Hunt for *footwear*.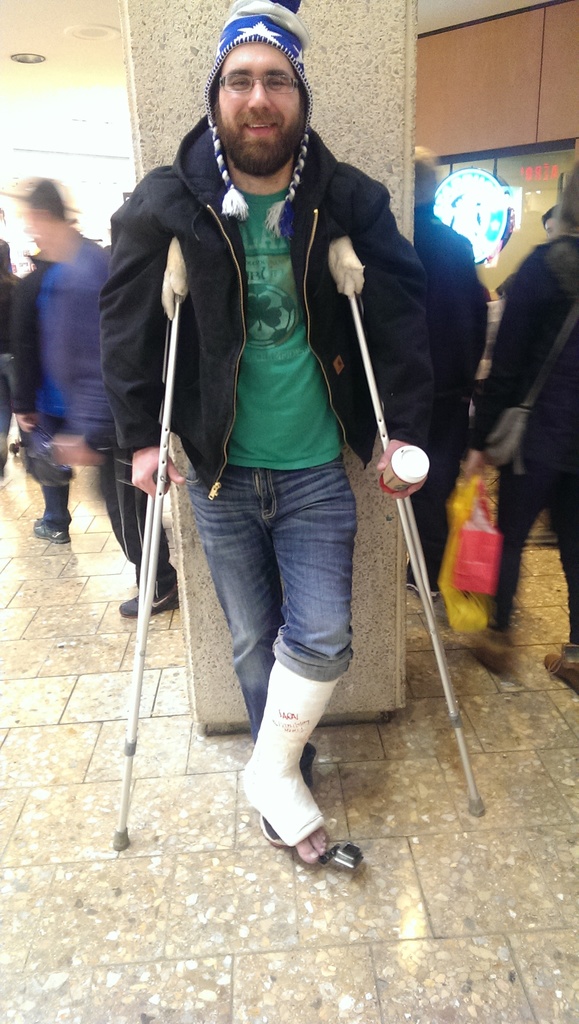
Hunted down at (left=117, top=582, right=179, bottom=606).
